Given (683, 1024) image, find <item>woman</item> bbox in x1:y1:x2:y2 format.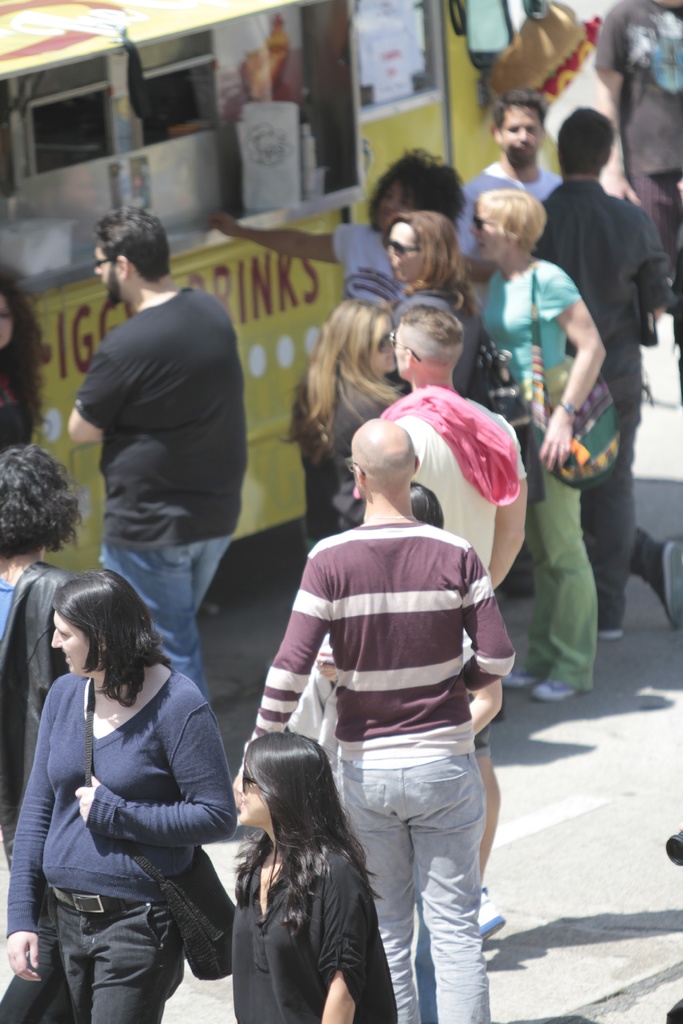
377:216:490:409.
